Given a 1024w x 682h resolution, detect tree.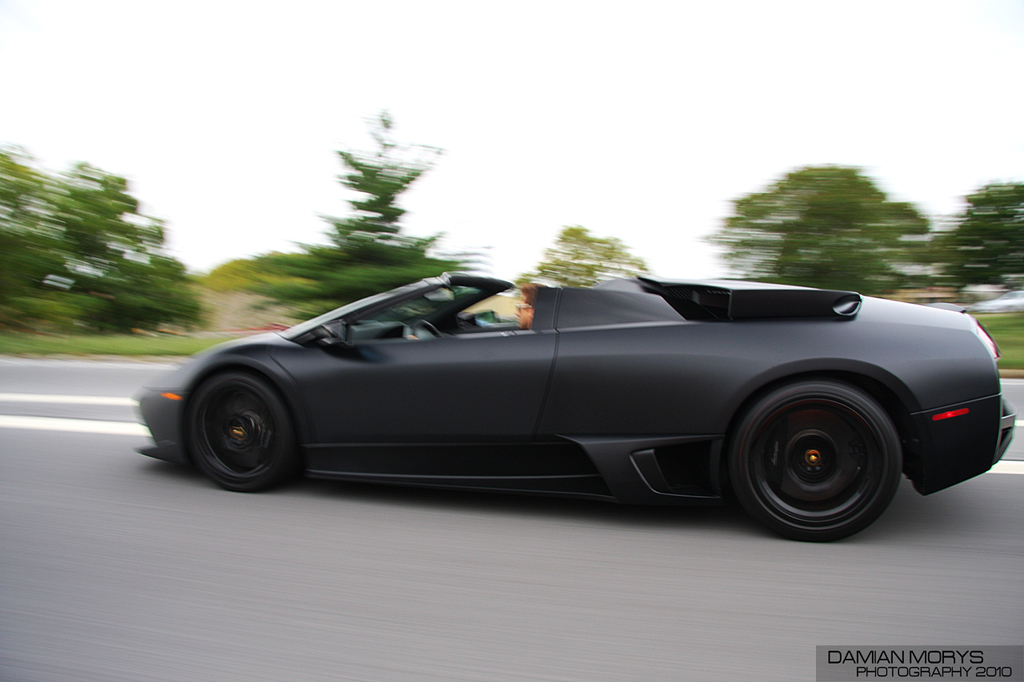
<region>17, 136, 178, 333</region>.
